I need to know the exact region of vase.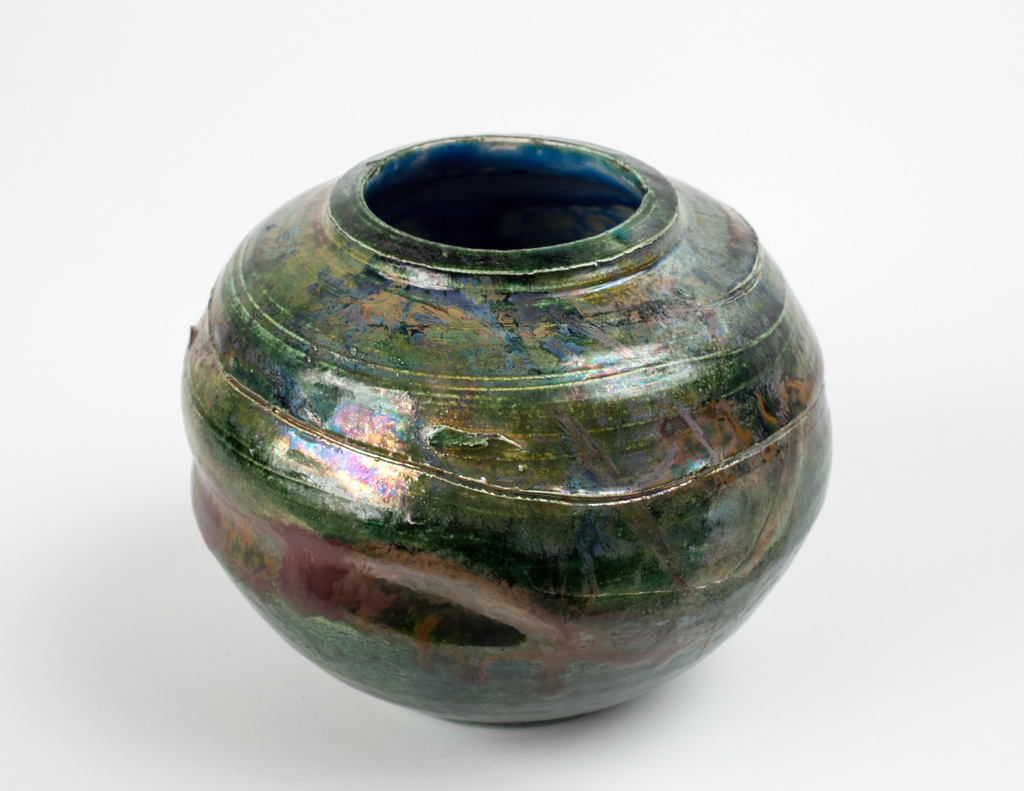
Region: l=178, t=129, r=836, b=729.
